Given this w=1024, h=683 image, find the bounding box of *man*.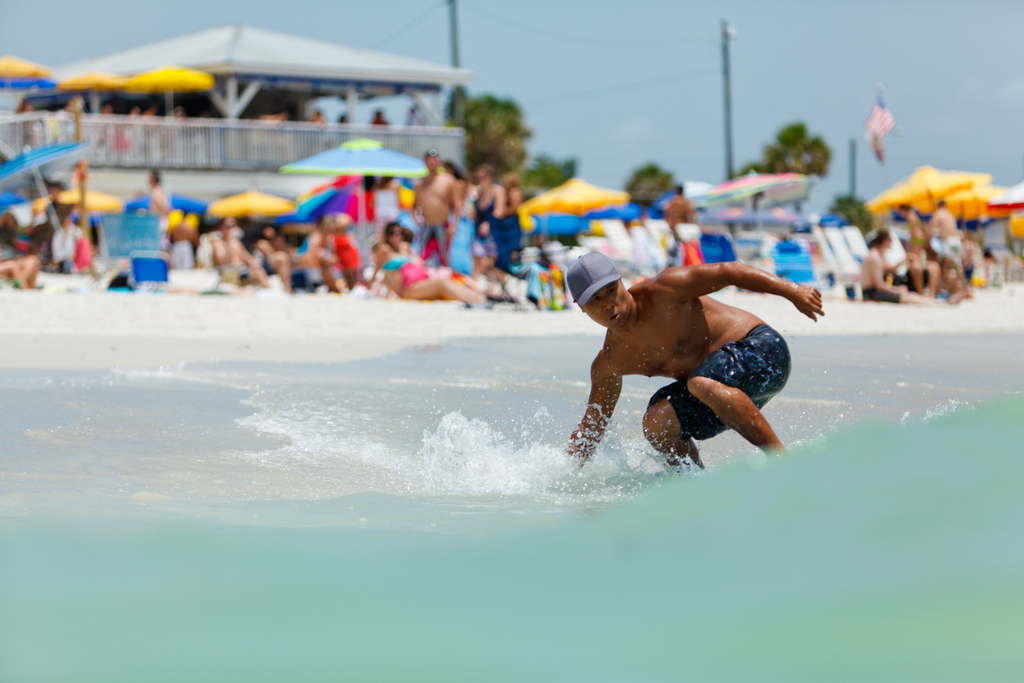
<region>398, 106, 420, 124</region>.
